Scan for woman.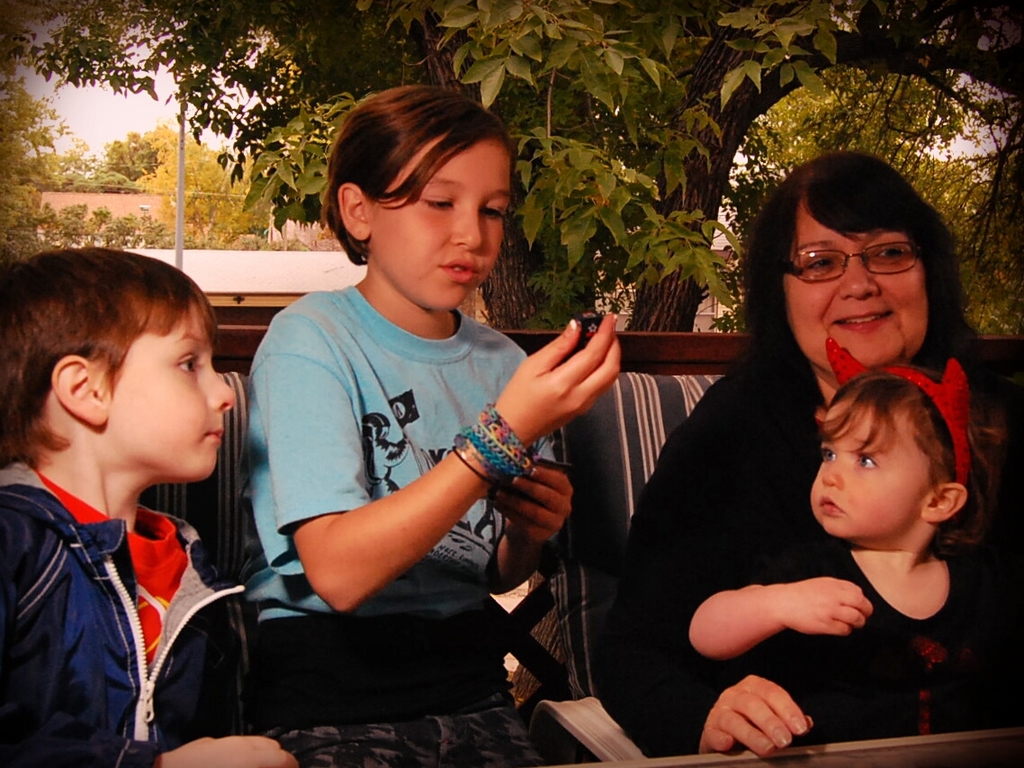
Scan result: <region>588, 151, 1023, 759</region>.
